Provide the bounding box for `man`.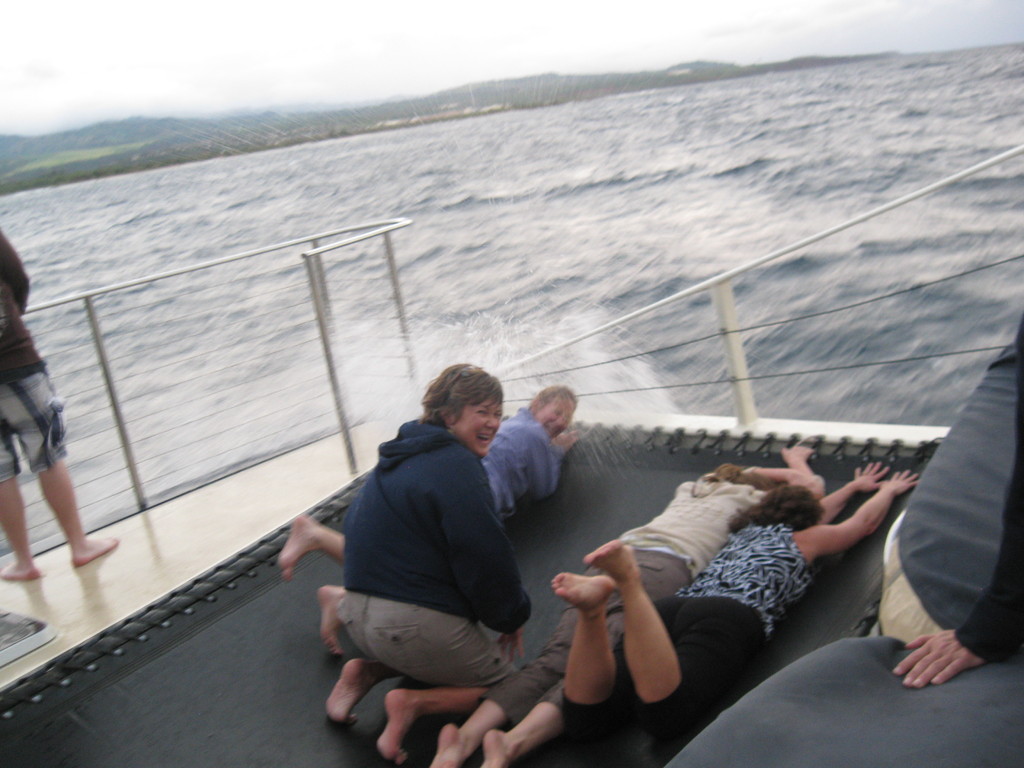
rect(280, 382, 584, 579).
